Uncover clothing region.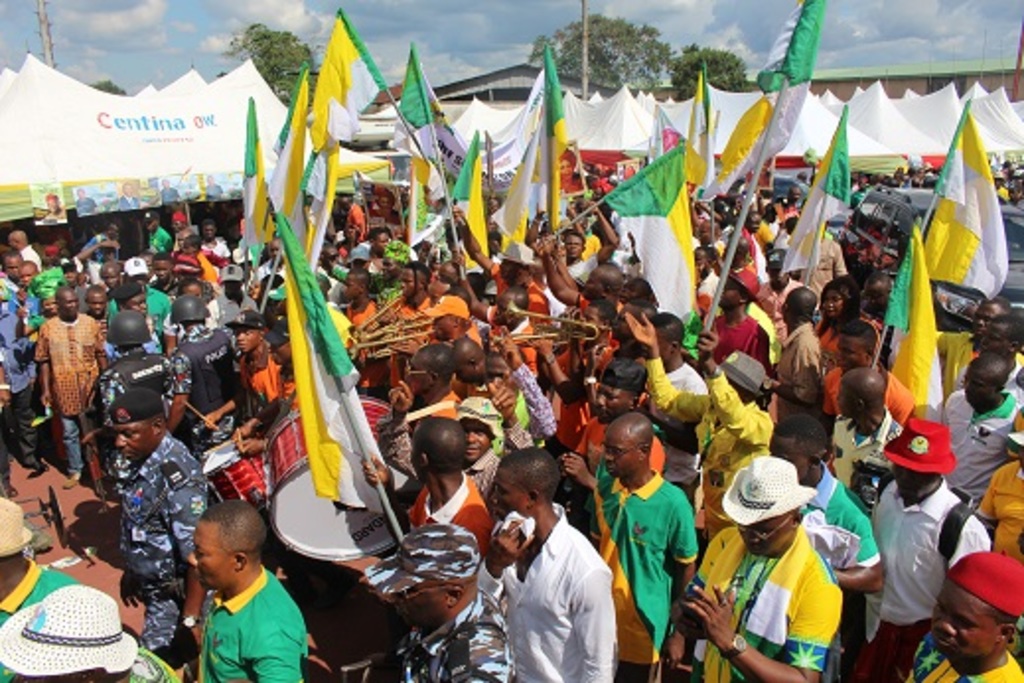
Uncovered: [x1=933, y1=334, x2=1022, y2=397].
